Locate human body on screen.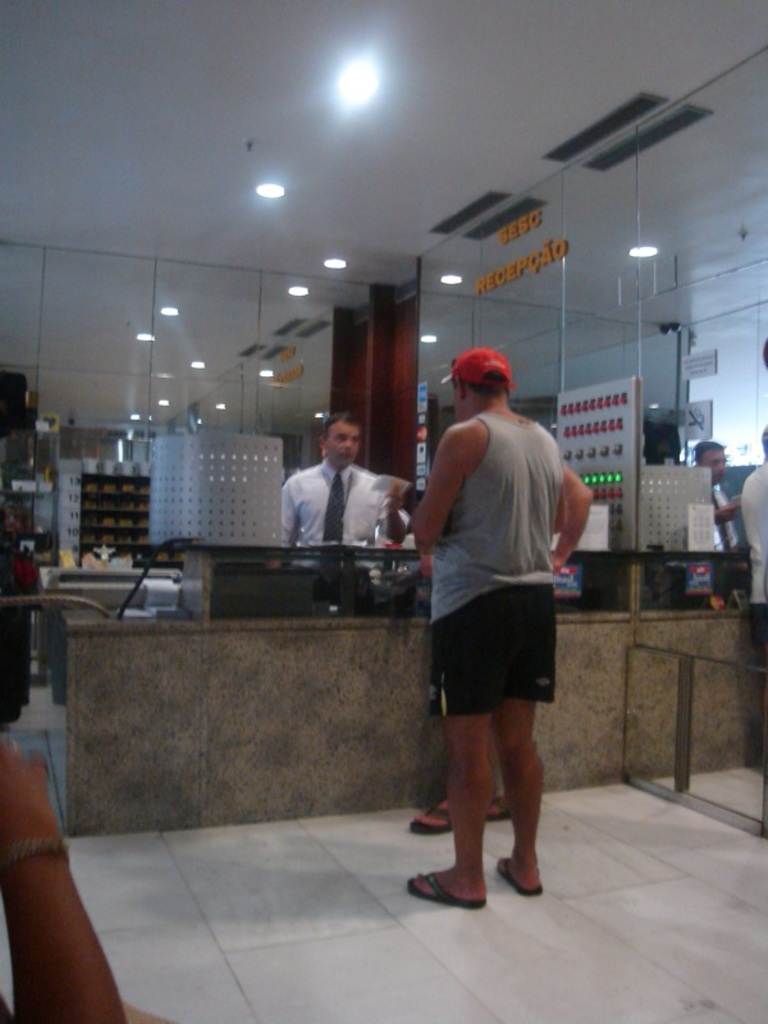
On screen at (left=404, top=349, right=594, bottom=914).
